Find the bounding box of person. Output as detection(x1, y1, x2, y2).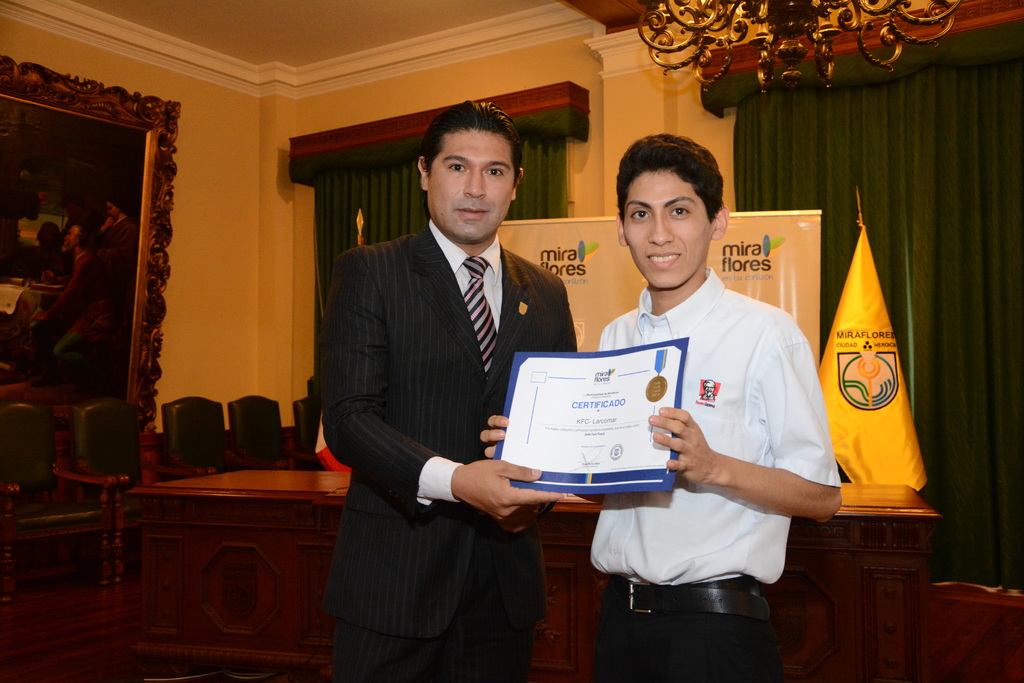
detection(2, 223, 97, 375).
